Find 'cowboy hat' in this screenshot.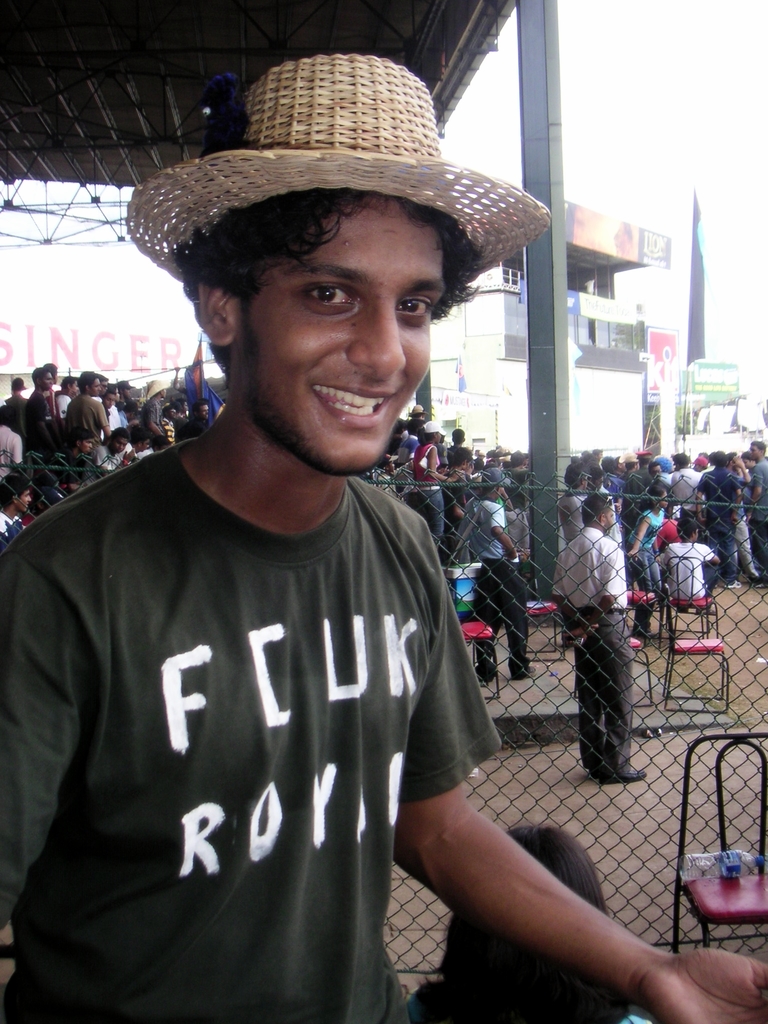
The bounding box for 'cowboy hat' is 124,61,548,273.
